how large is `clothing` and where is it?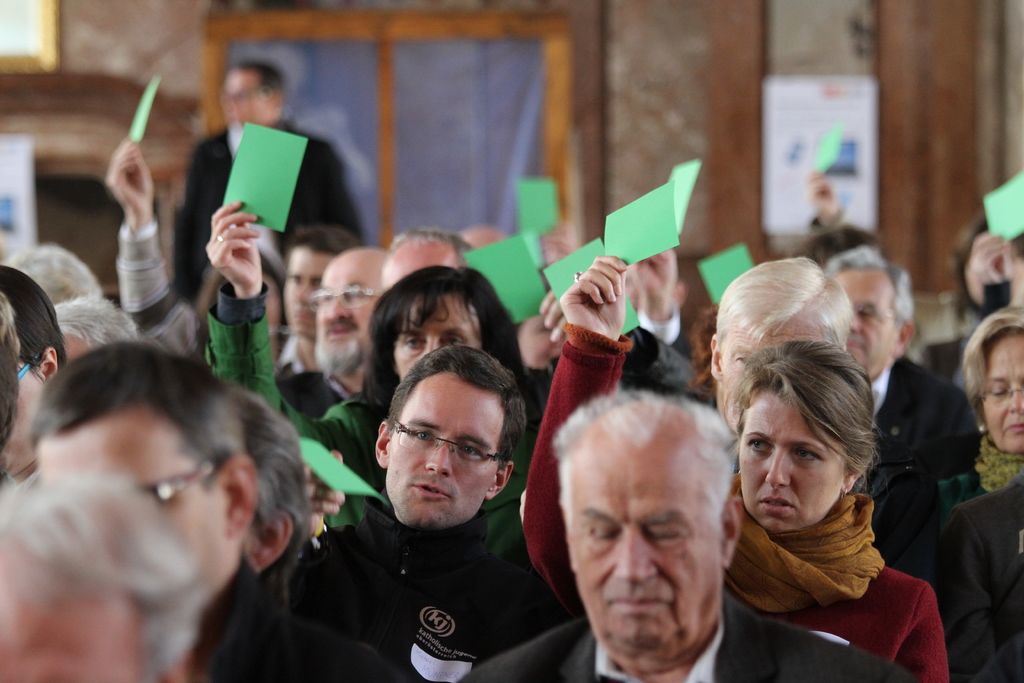
Bounding box: (725,437,934,667).
